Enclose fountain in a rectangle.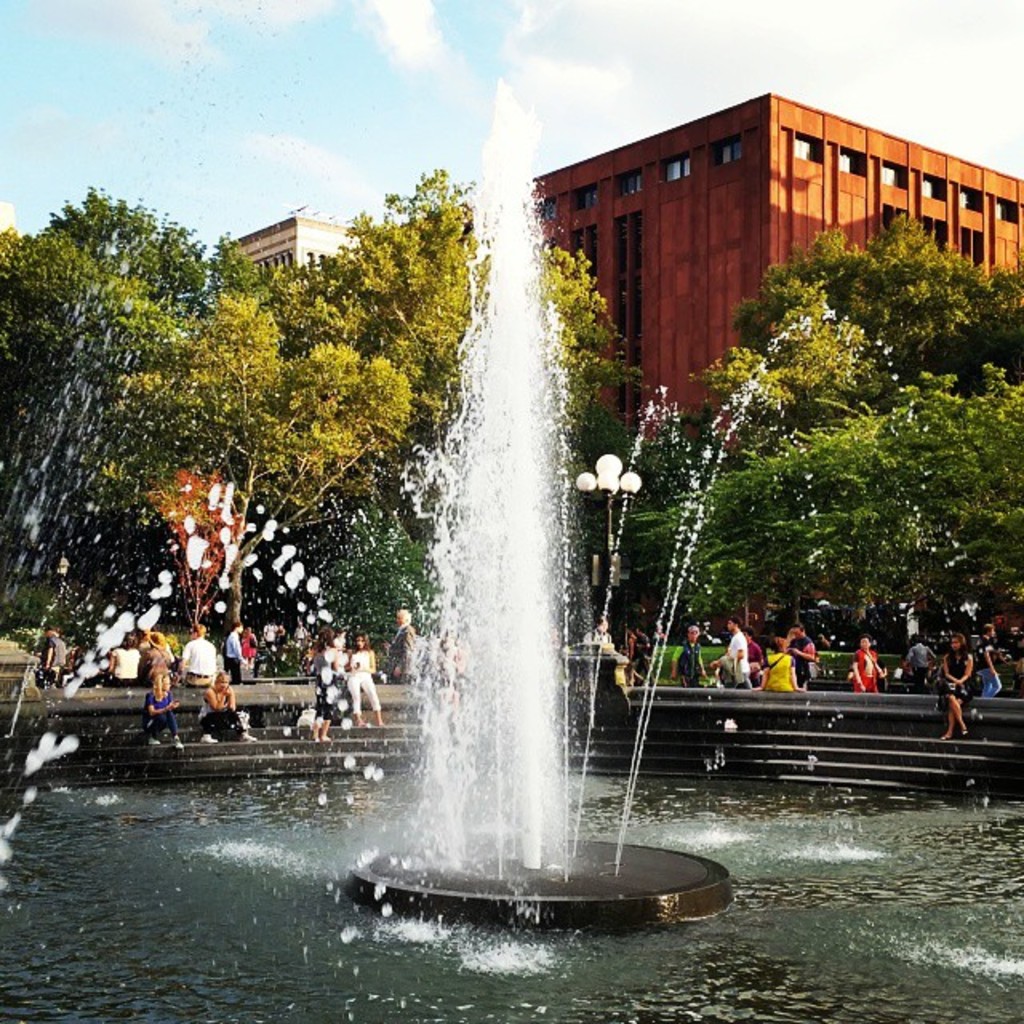
bbox=[0, 67, 1021, 1022].
